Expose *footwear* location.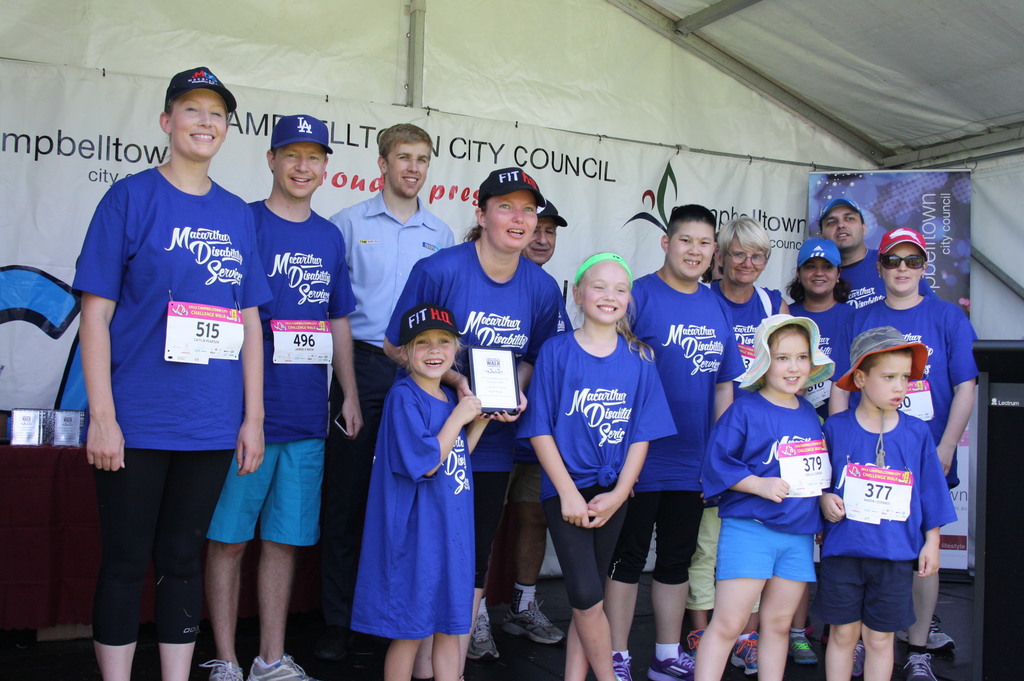
Exposed at BBox(899, 652, 934, 680).
